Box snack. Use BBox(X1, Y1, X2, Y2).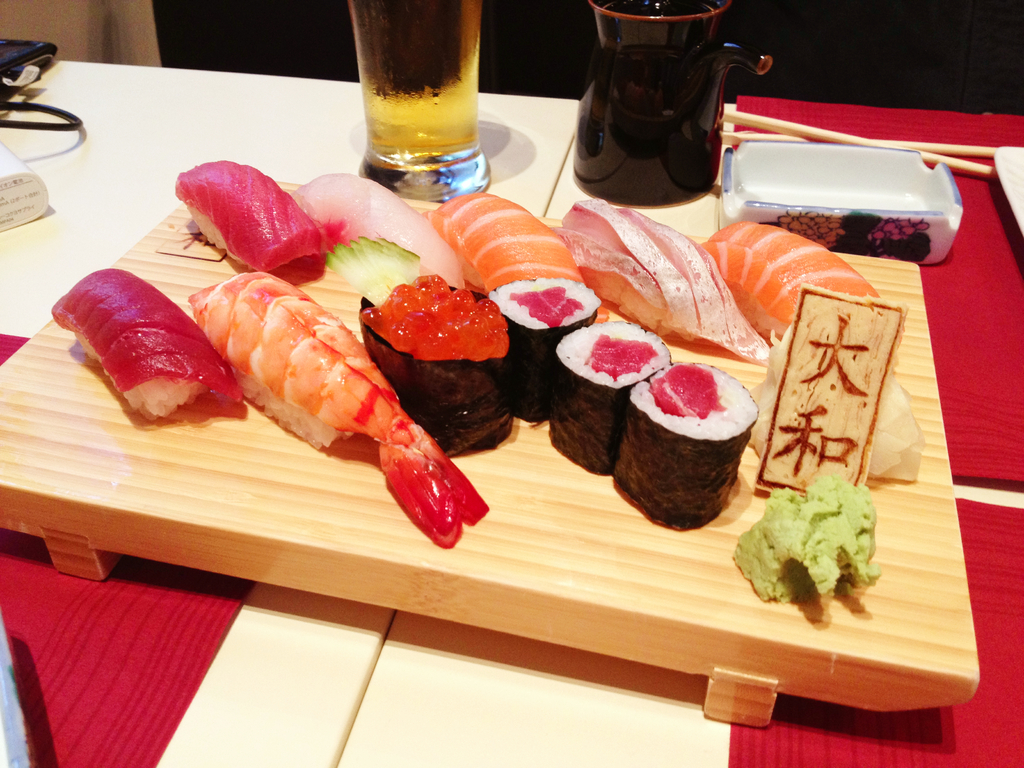
BBox(555, 319, 674, 481).
